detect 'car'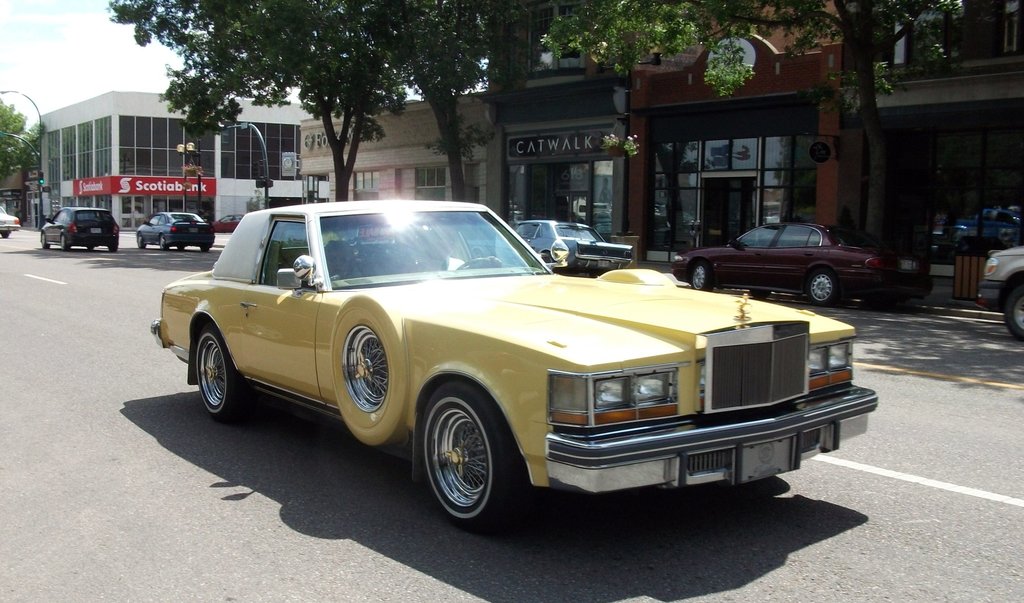
box(661, 216, 936, 303)
